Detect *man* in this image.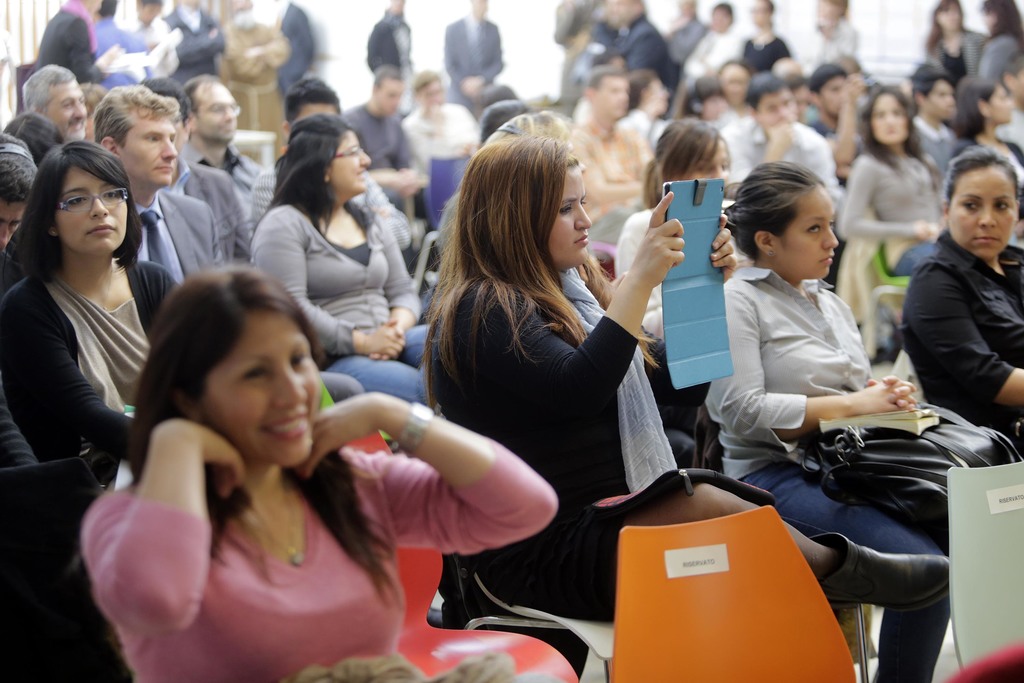
Detection: 144:78:254:266.
